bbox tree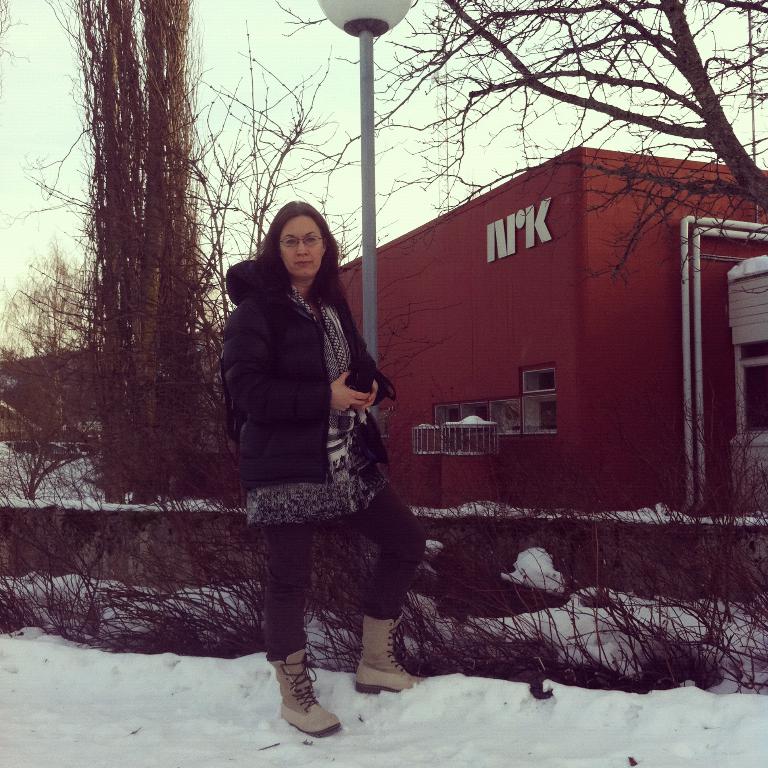
0,238,95,437
